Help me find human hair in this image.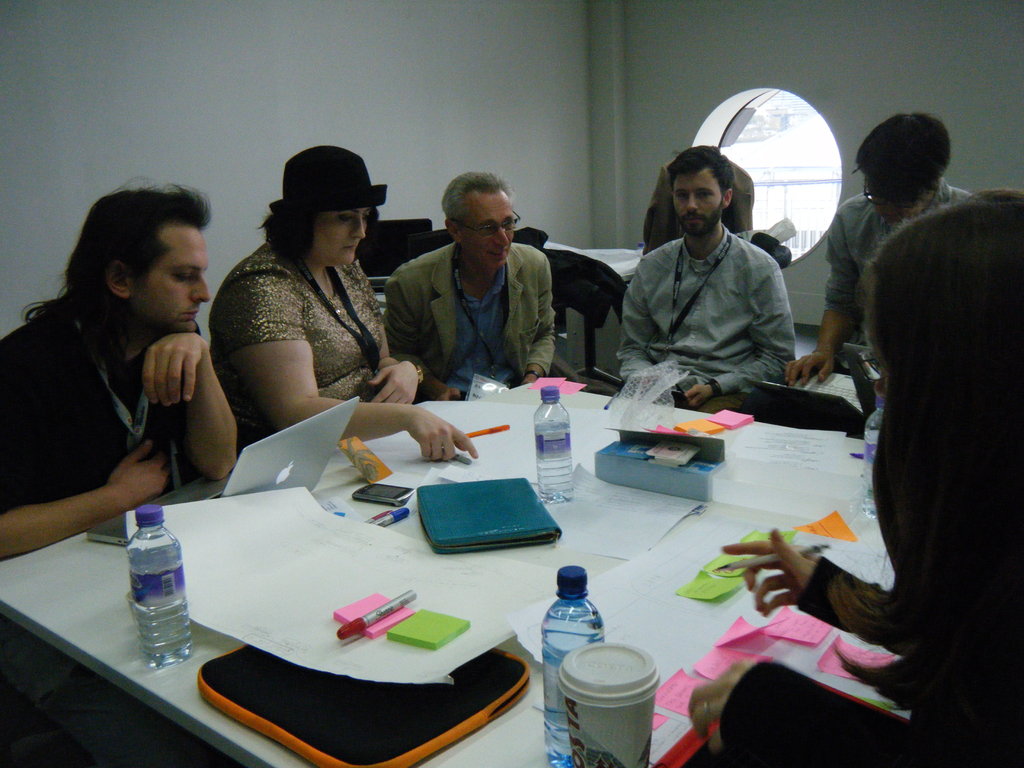
Found it: left=666, top=144, right=737, bottom=189.
